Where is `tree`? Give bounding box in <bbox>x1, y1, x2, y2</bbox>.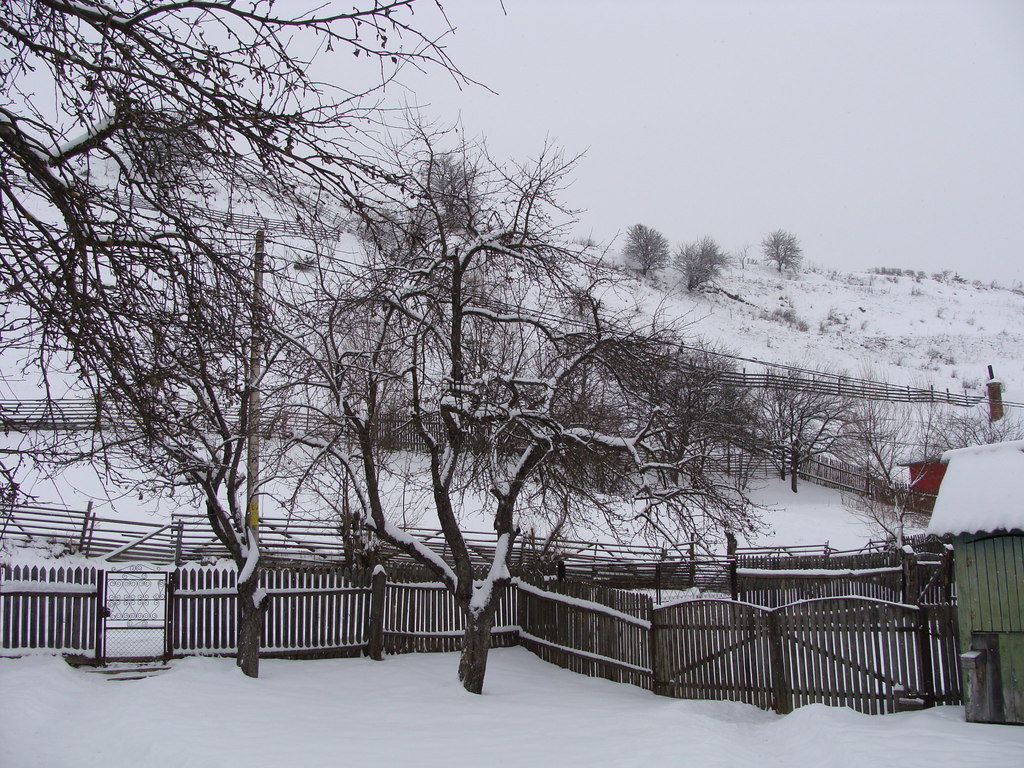
<bbox>620, 221, 674, 276</bbox>.
